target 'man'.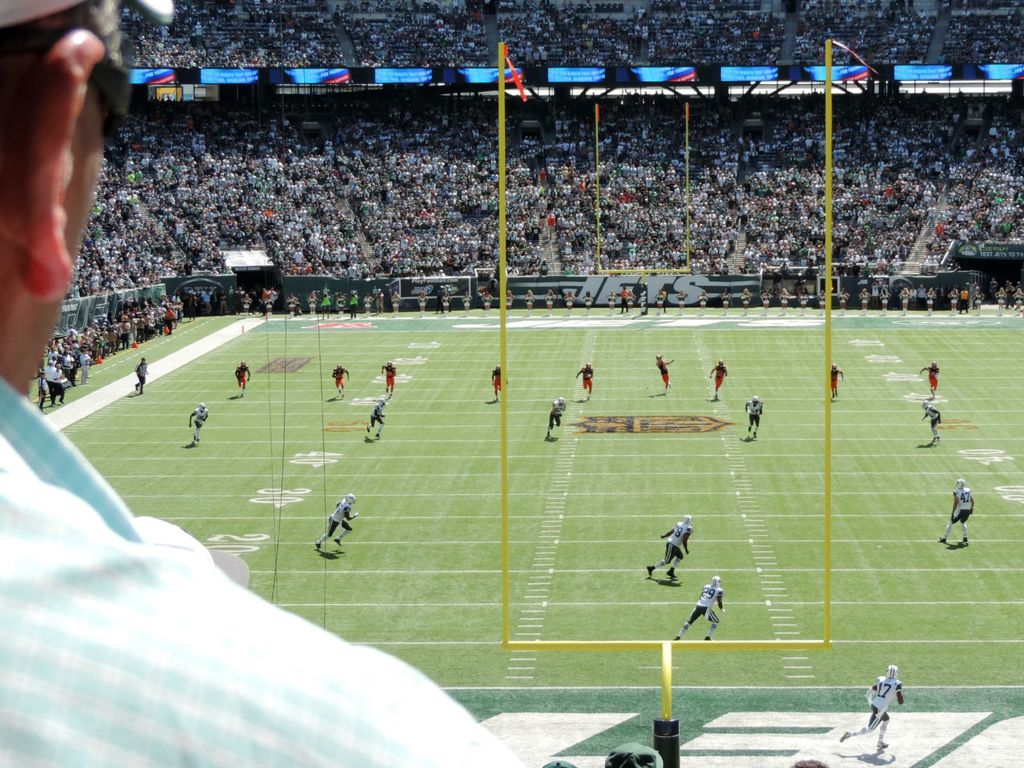
Target region: {"left": 380, "top": 361, "right": 397, "bottom": 397}.
